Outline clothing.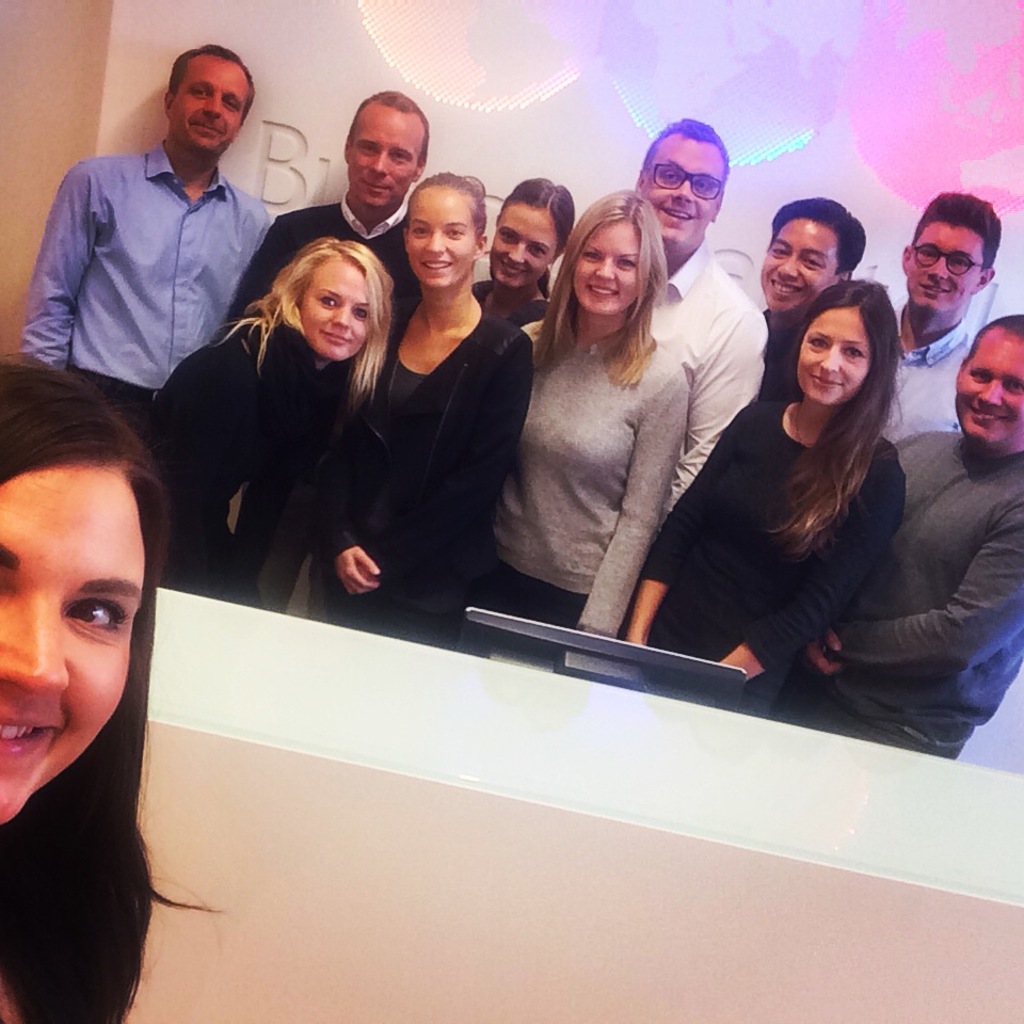
Outline: [left=469, top=272, right=558, bottom=317].
